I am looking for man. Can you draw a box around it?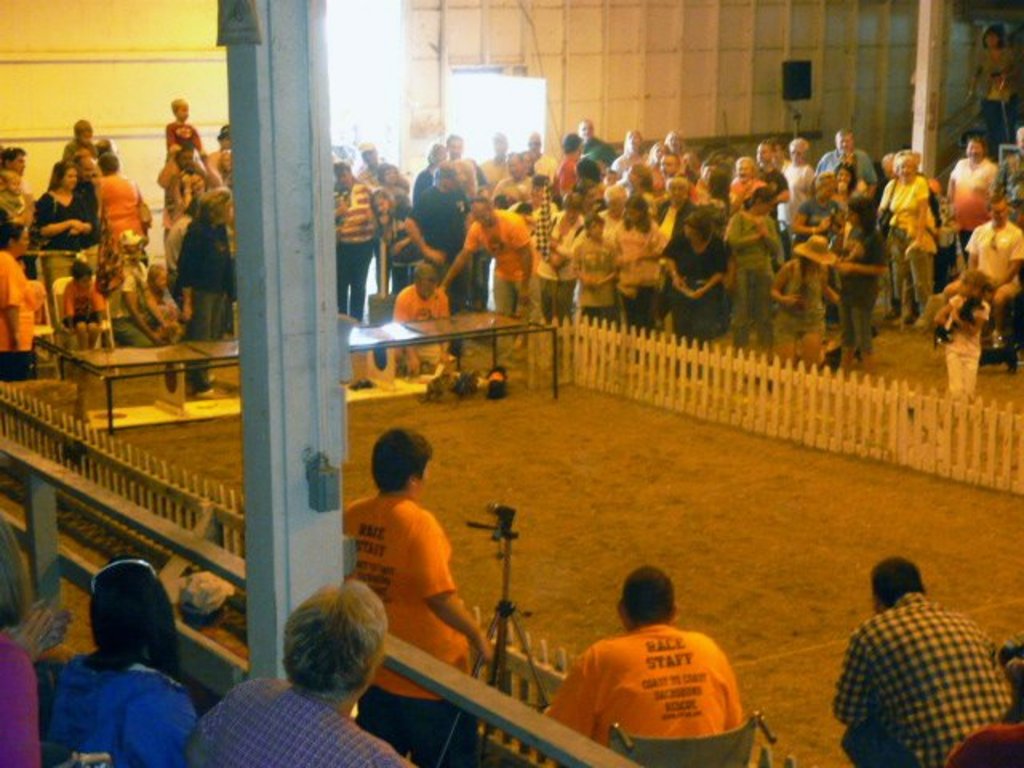
Sure, the bounding box is <box>430,197,549,363</box>.
